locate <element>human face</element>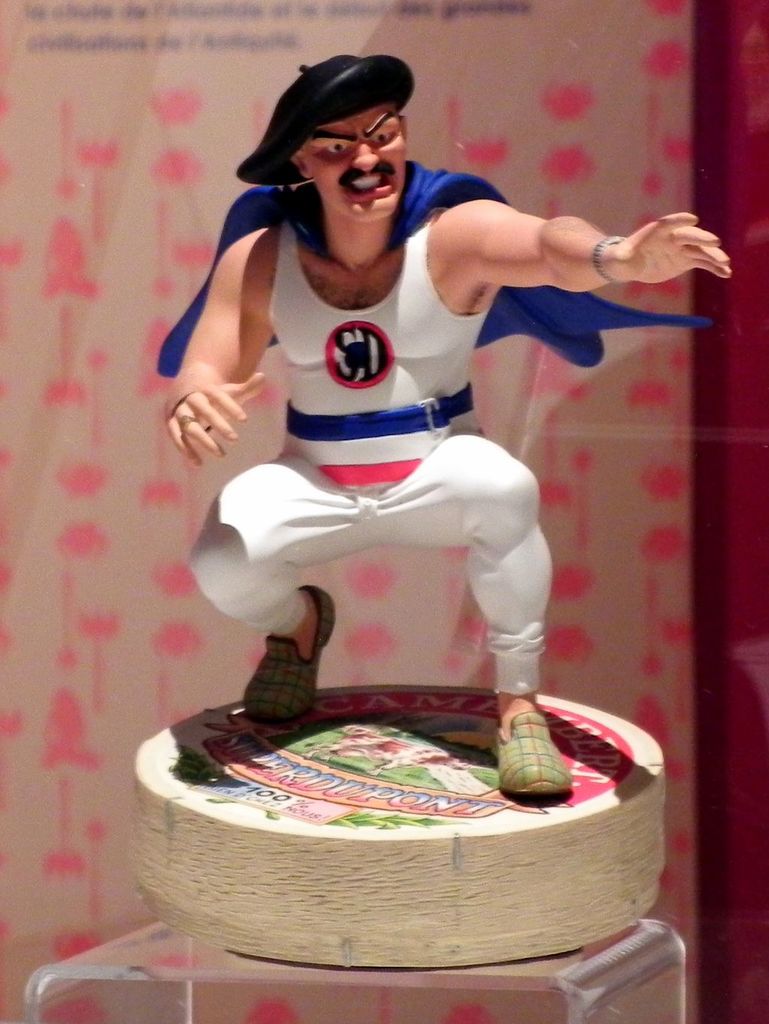
[x1=300, y1=102, x2=406, y2=220]
